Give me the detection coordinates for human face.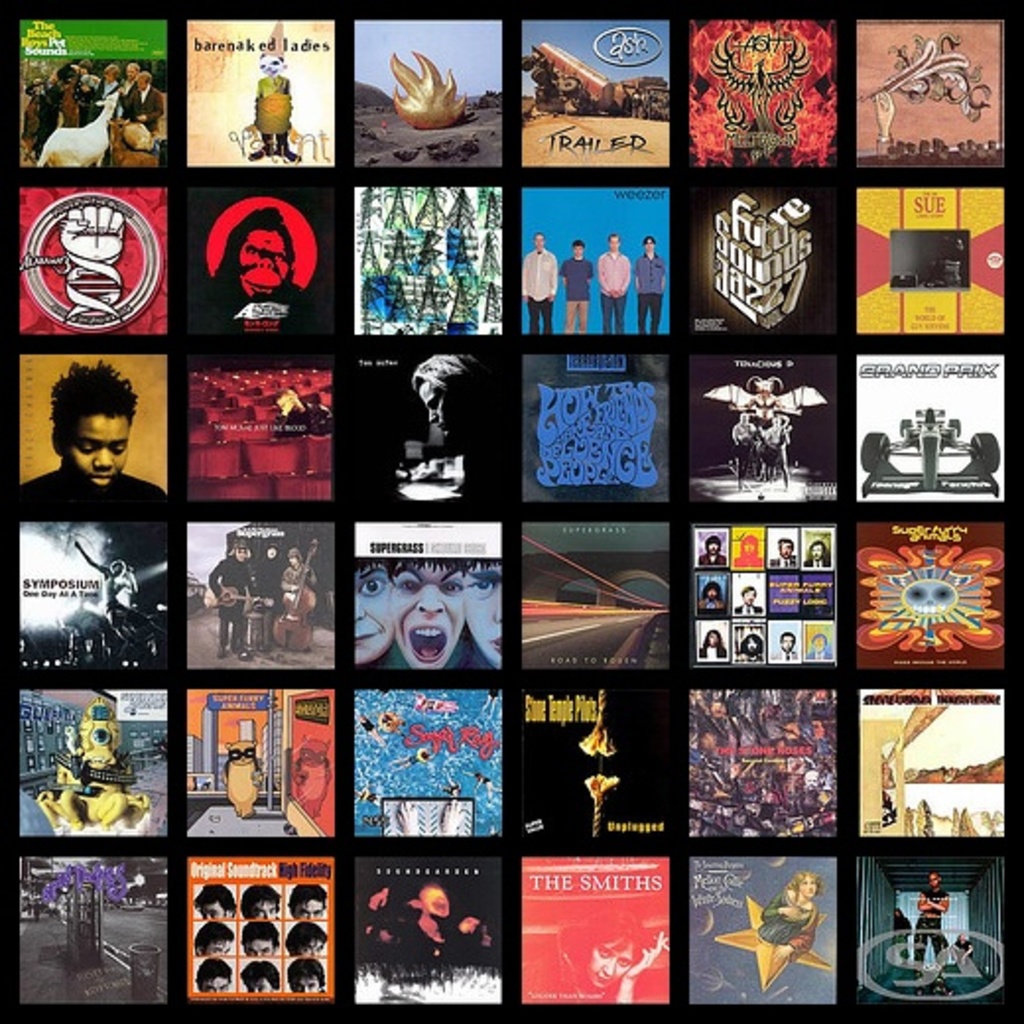
<bbox>807, 542, 825, 555</bbox>.
